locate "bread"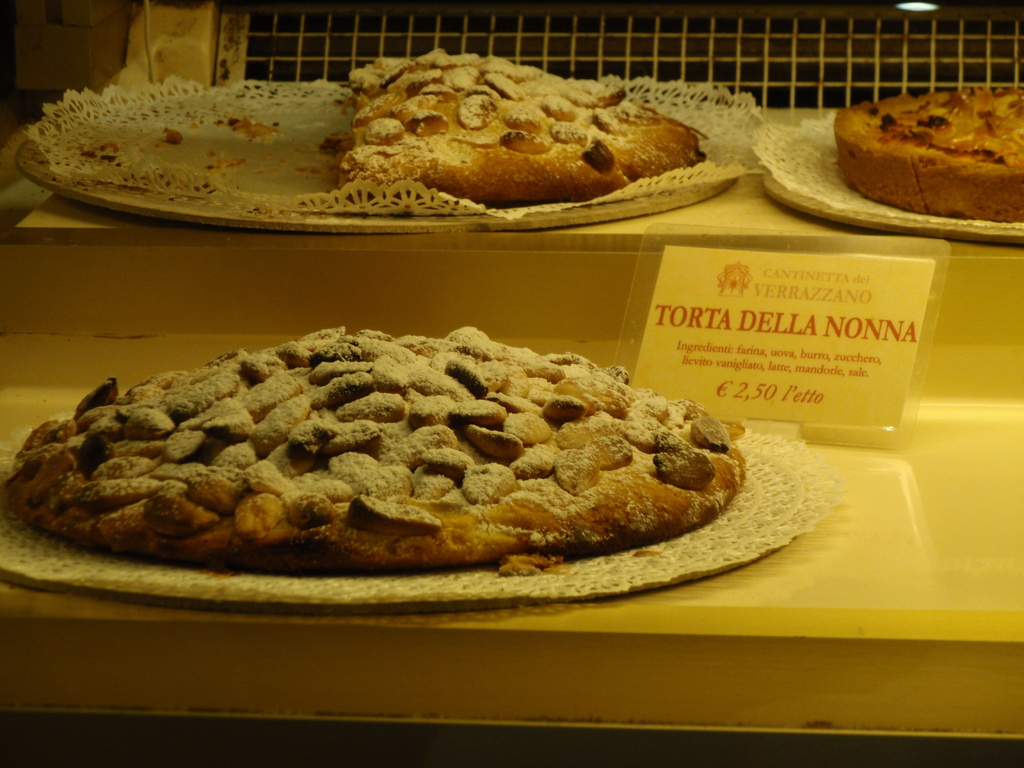
pyautogui.locateOnScreen(833, 77, 1023, 220)
